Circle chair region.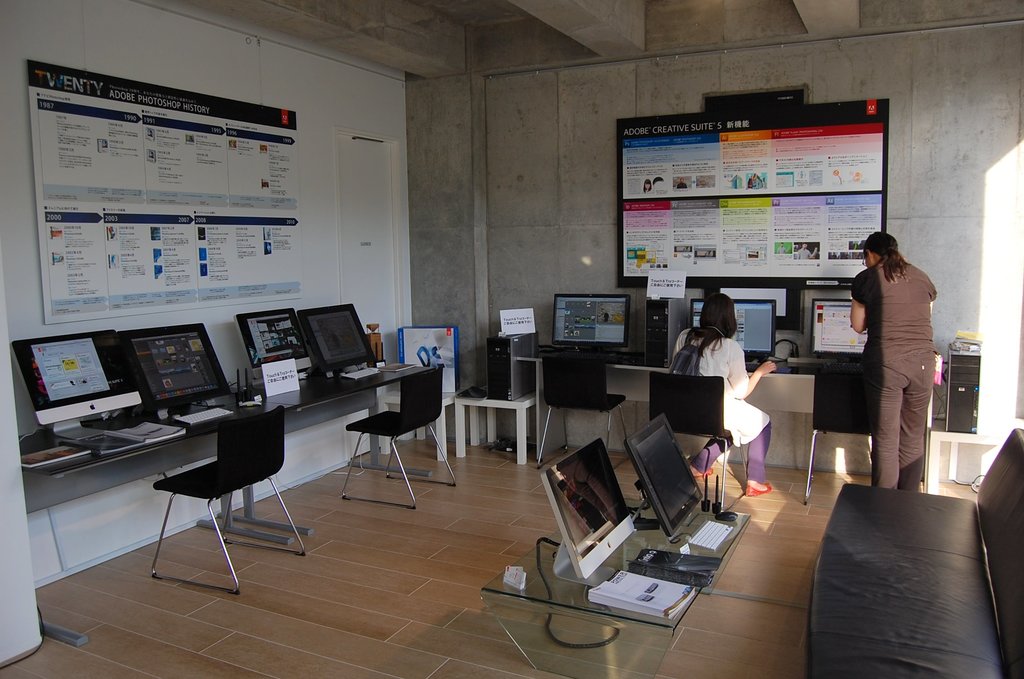
Region: box=[541, 352, 636, 470].
